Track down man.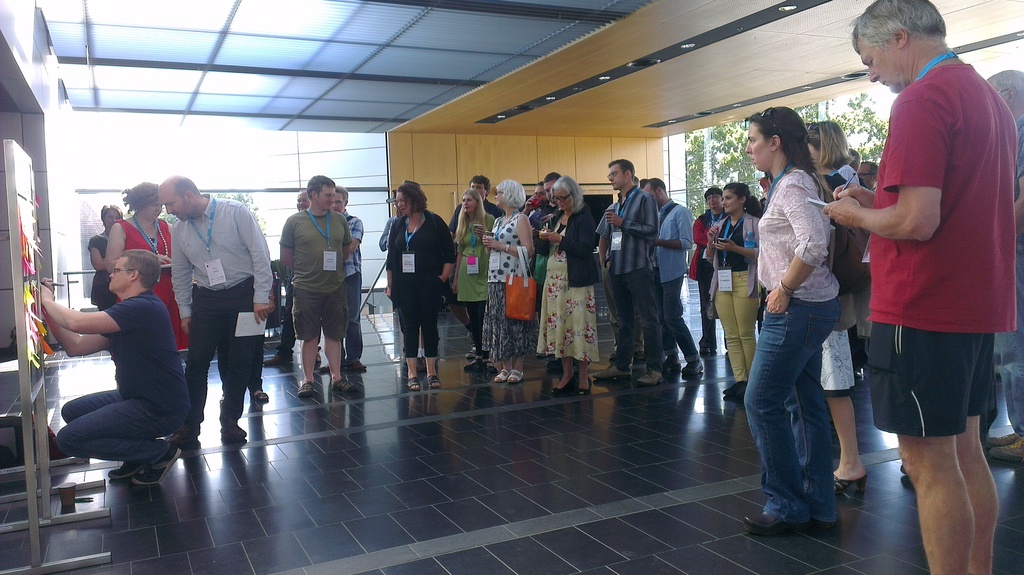
Tracked to detection(983, 66, 1023, 458).
